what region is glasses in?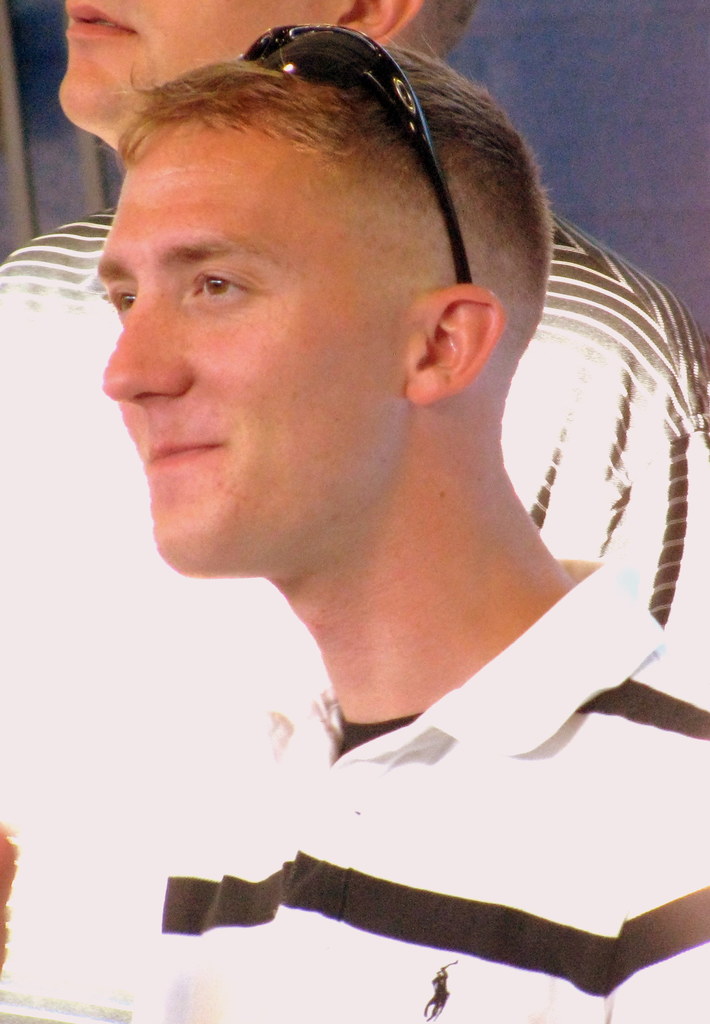
[235, 17, 484, 287].
